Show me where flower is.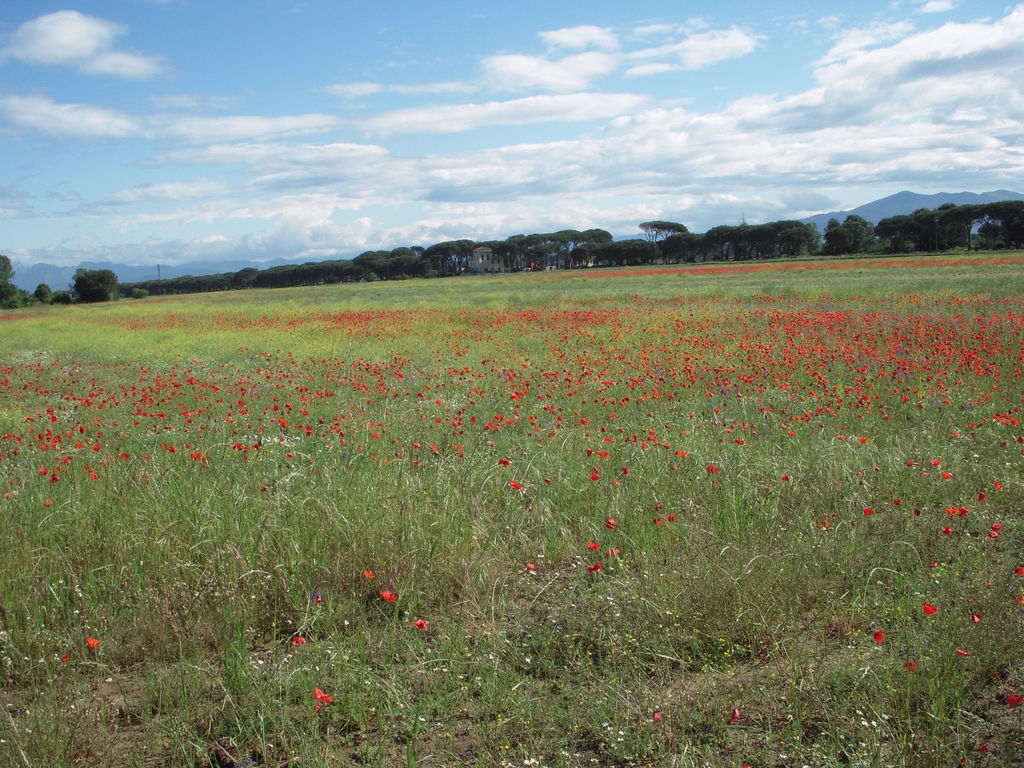
flower is at {"left": 586, "top": 539, "right": 599, "bottom": 556}.
